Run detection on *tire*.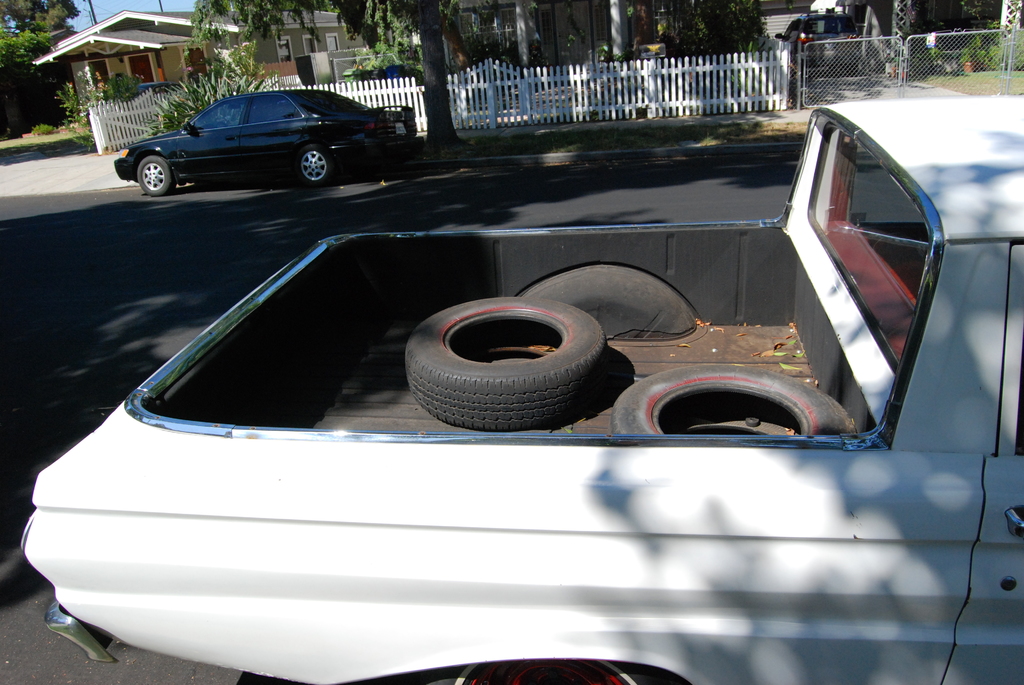
Result: detection(395, 289, 625, 436).
